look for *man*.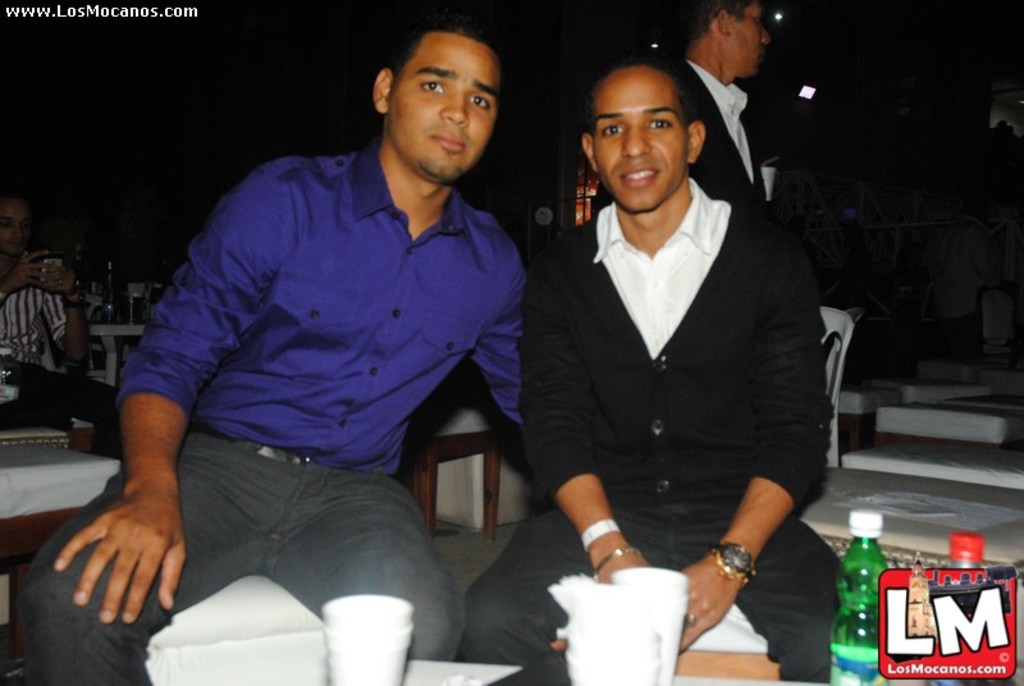
Found: bbox=[0, 188, 99, 388].
